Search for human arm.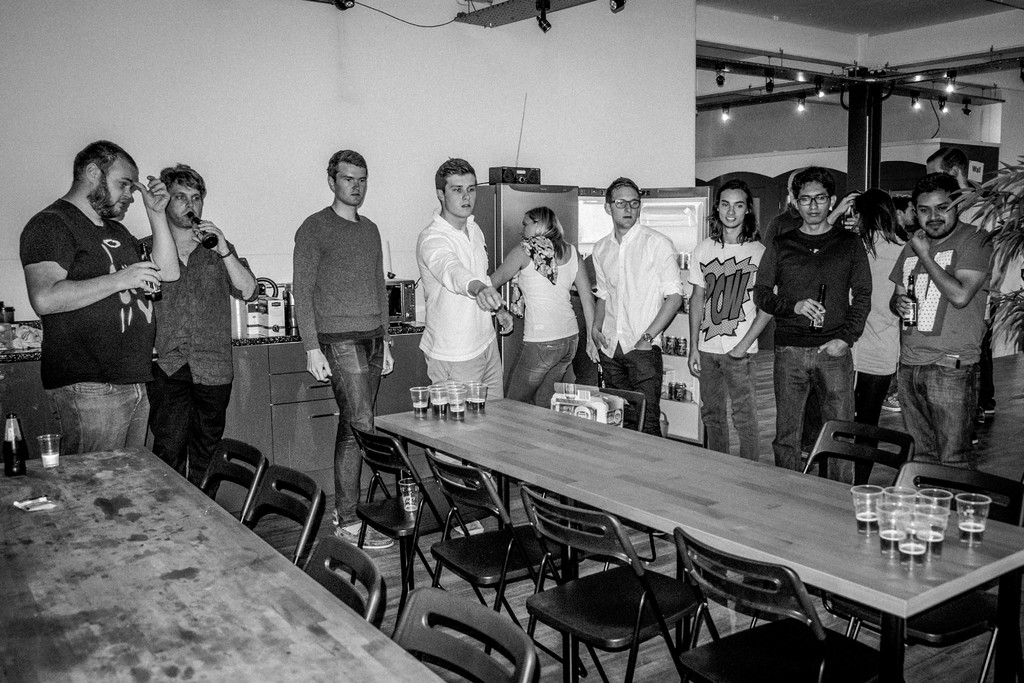
Found at 130,179,176,281.
